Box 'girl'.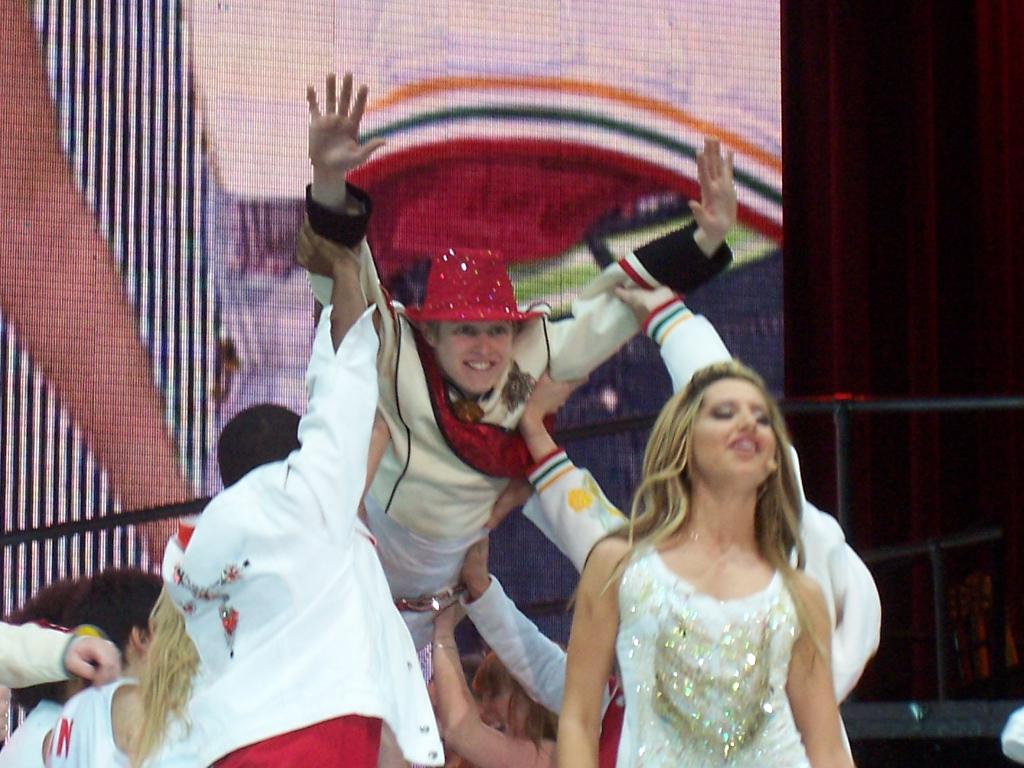
box(556, 362, 852, 767).
